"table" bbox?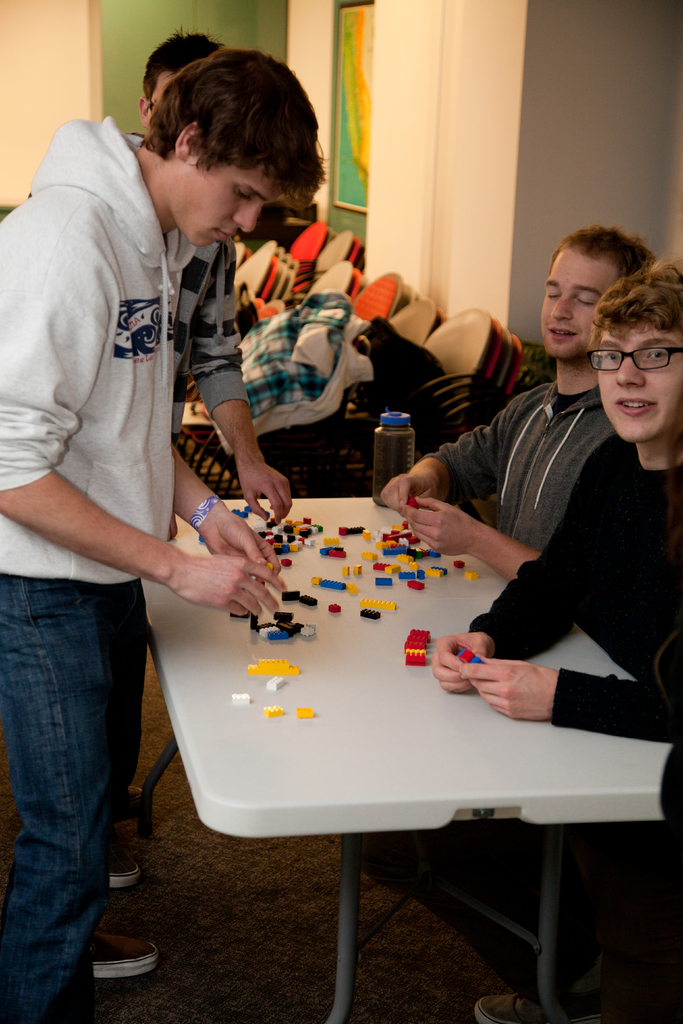
(x1=140, y1=490, x2=672, y2=1023)
